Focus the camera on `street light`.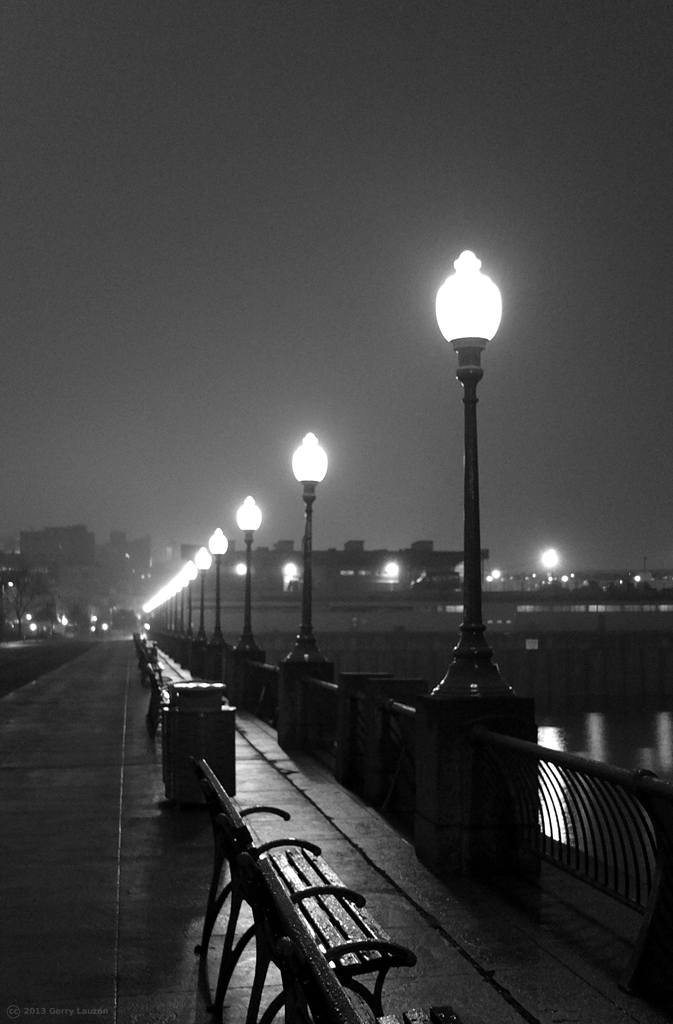
Focus region: left=228, top=491, right=273, bottom=704.
